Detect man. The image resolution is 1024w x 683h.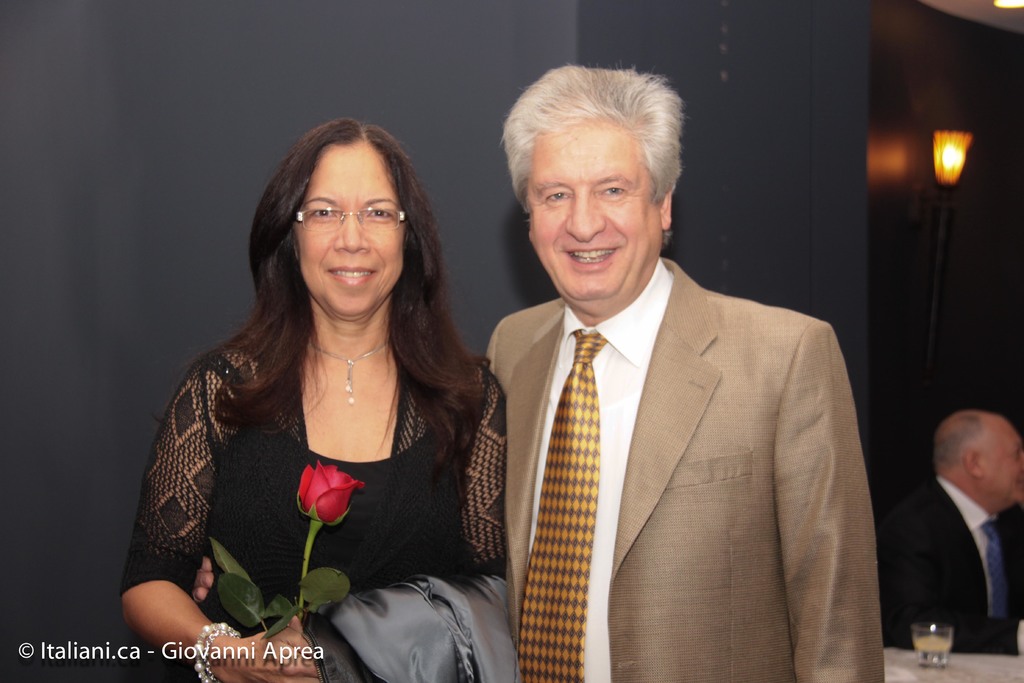
x1=442, y1=70, x2=886, y2=681.
